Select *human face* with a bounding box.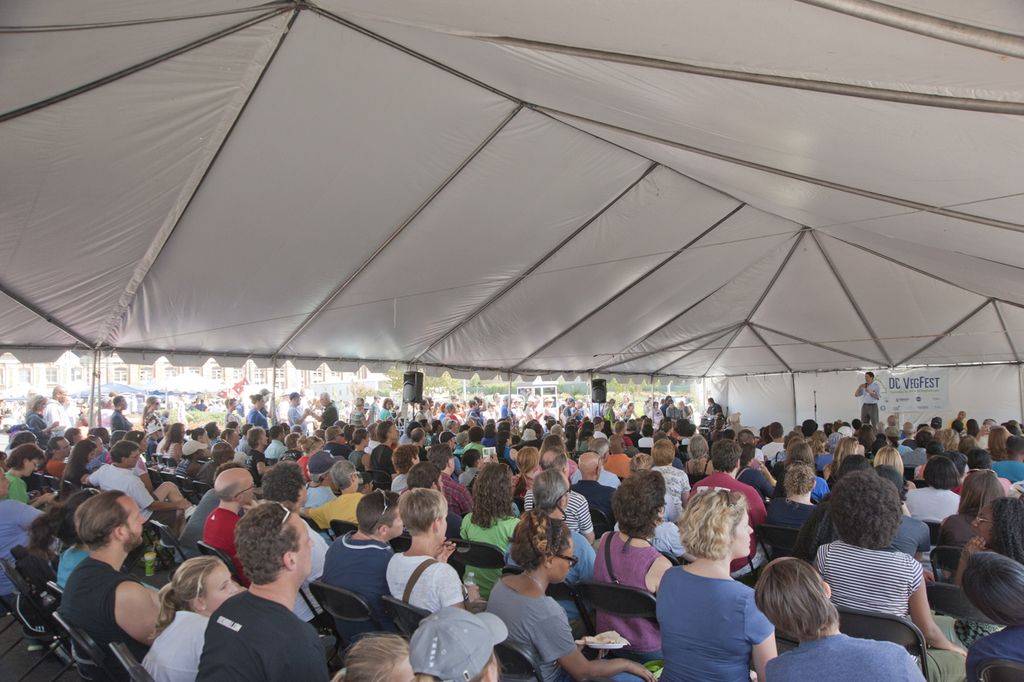
x1=730 y1=510 x2=758 y2=558.
